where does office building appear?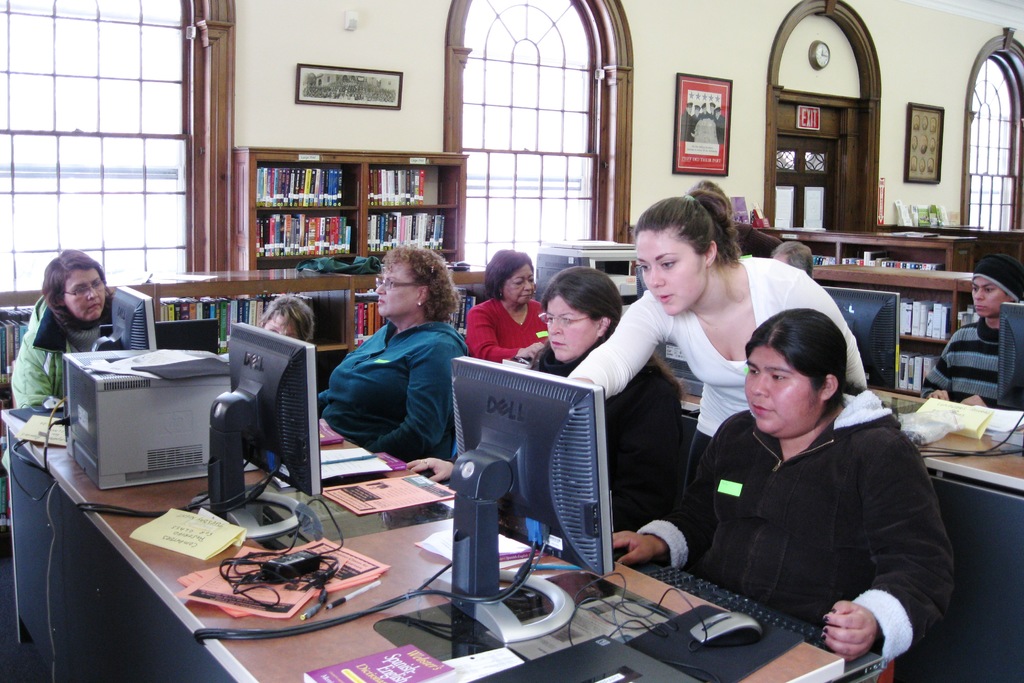
Appears at [33,27,887,682].
